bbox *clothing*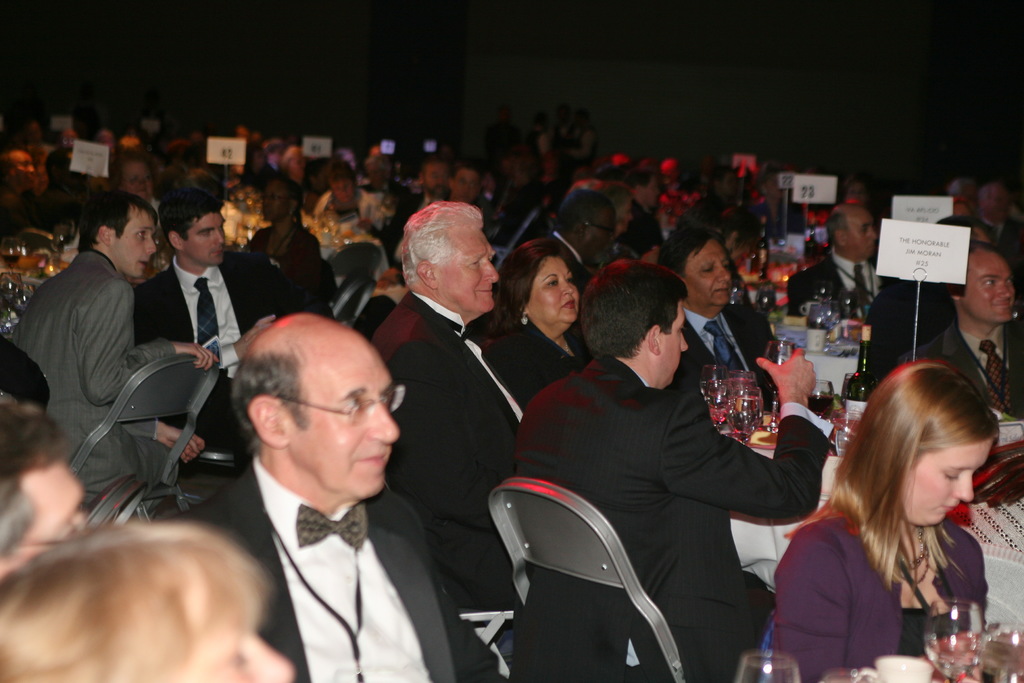
l=132, t=253, r=300, b=465
